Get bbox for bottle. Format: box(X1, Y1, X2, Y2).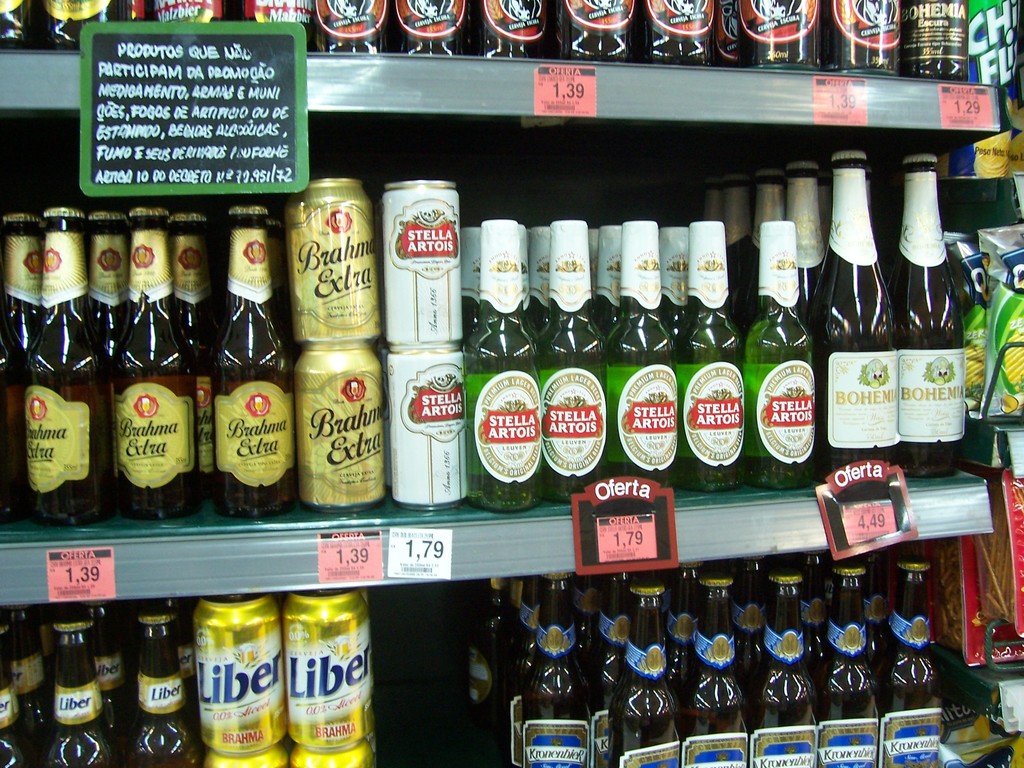
box(905, 0, 972, 86).
